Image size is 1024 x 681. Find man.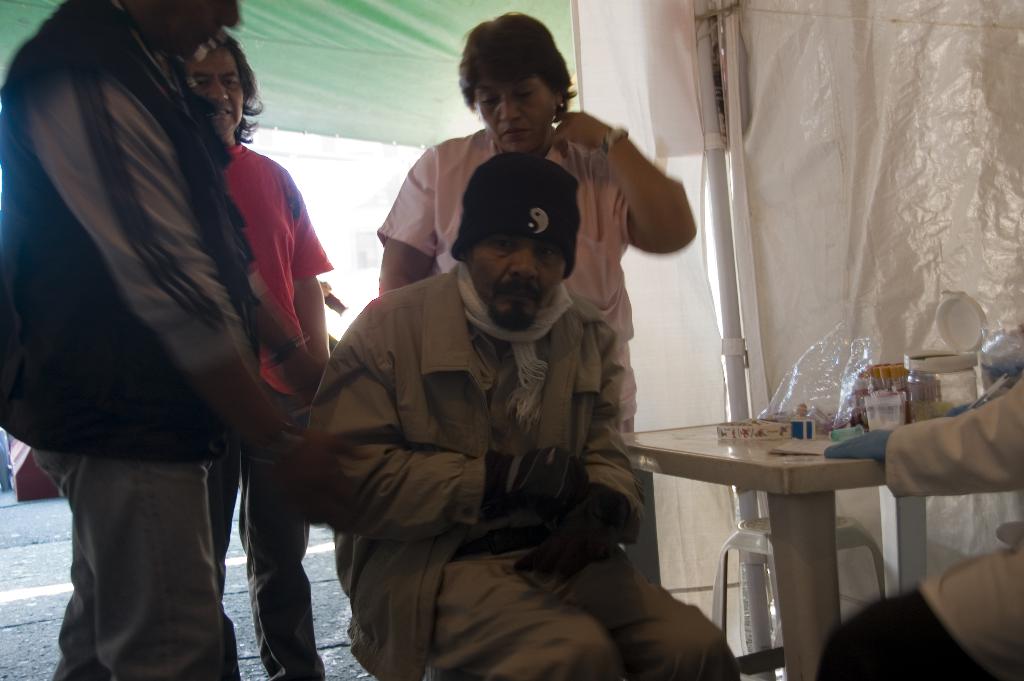
(x1=186, y1=33, x2=337, y2=680).
